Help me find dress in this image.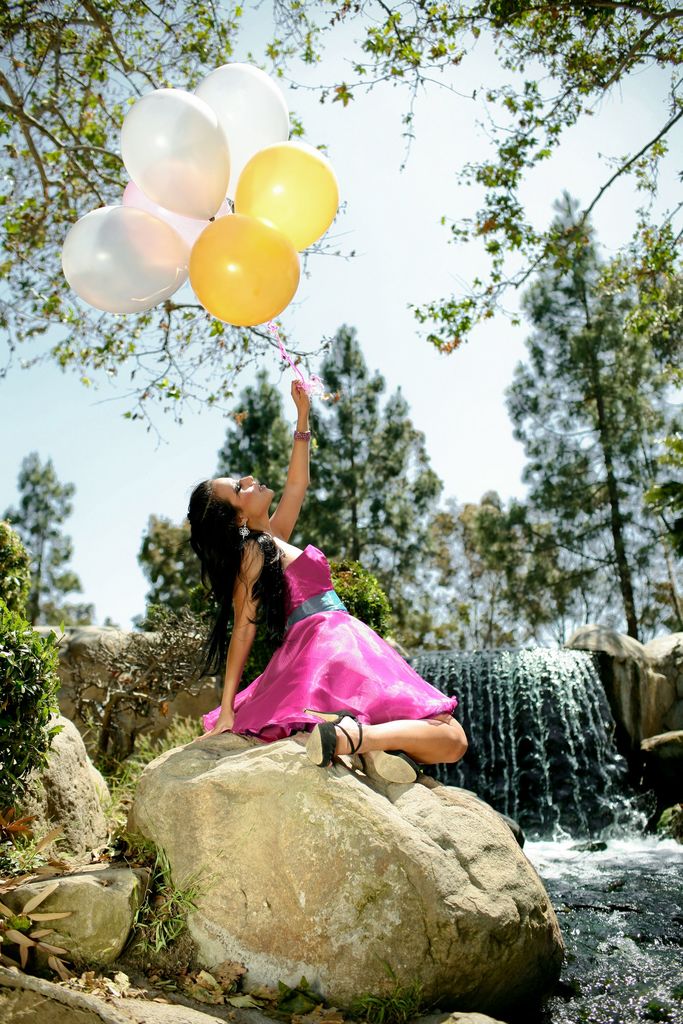
Found it: bbox=(199, 544, 462, 742).
